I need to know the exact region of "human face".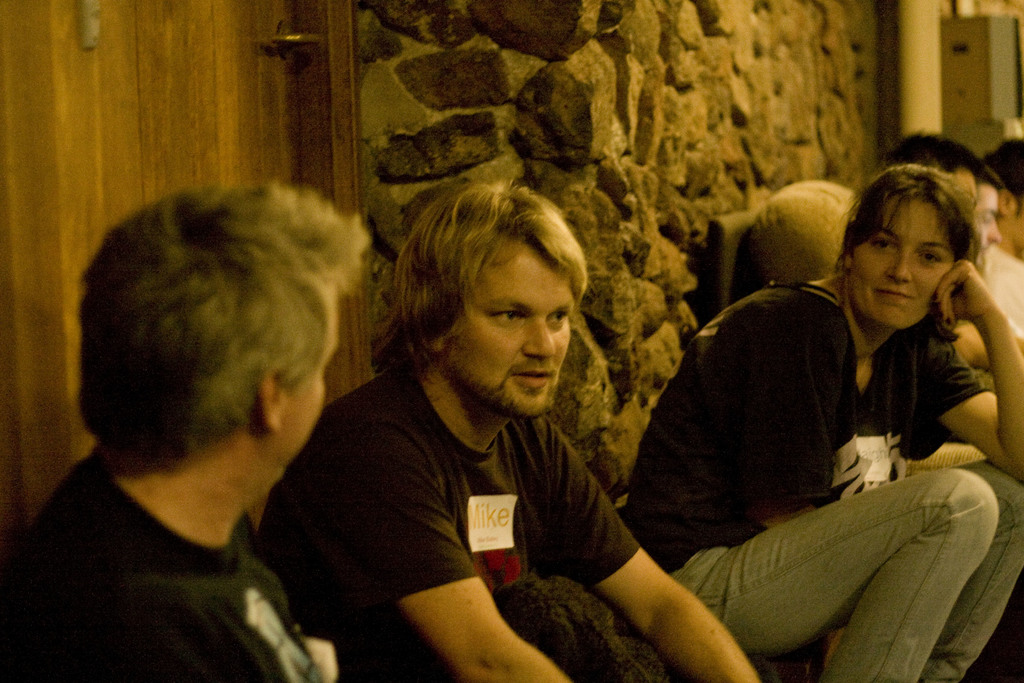
Region: x1=449, y1=241, x2=578, y2=413.
